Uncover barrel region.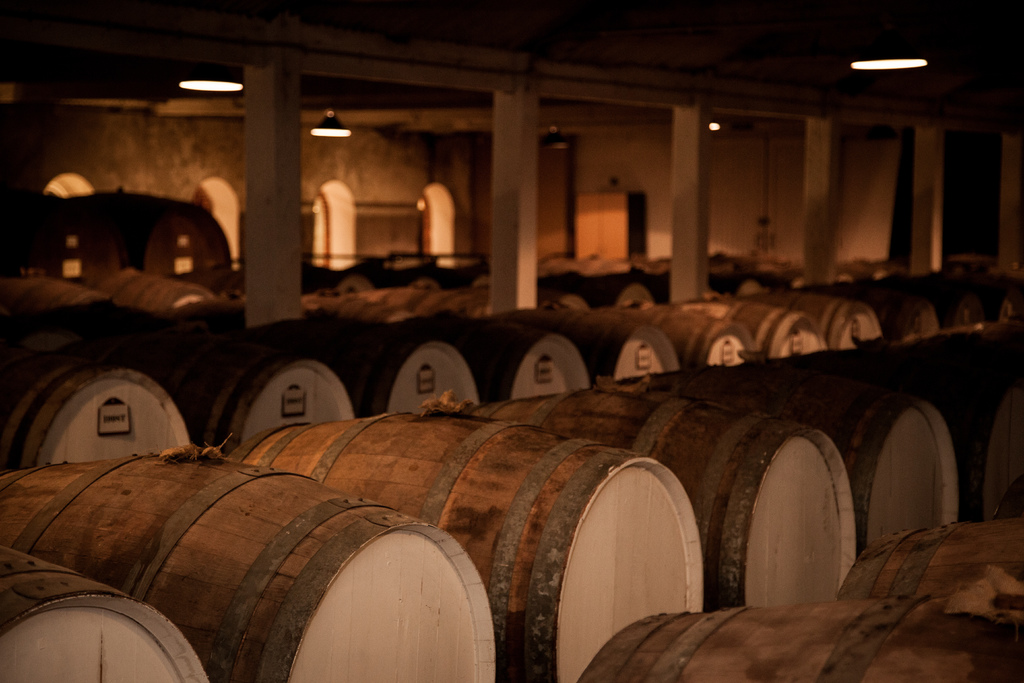
Uncovered: <box>584,593,1023,682</box>.
